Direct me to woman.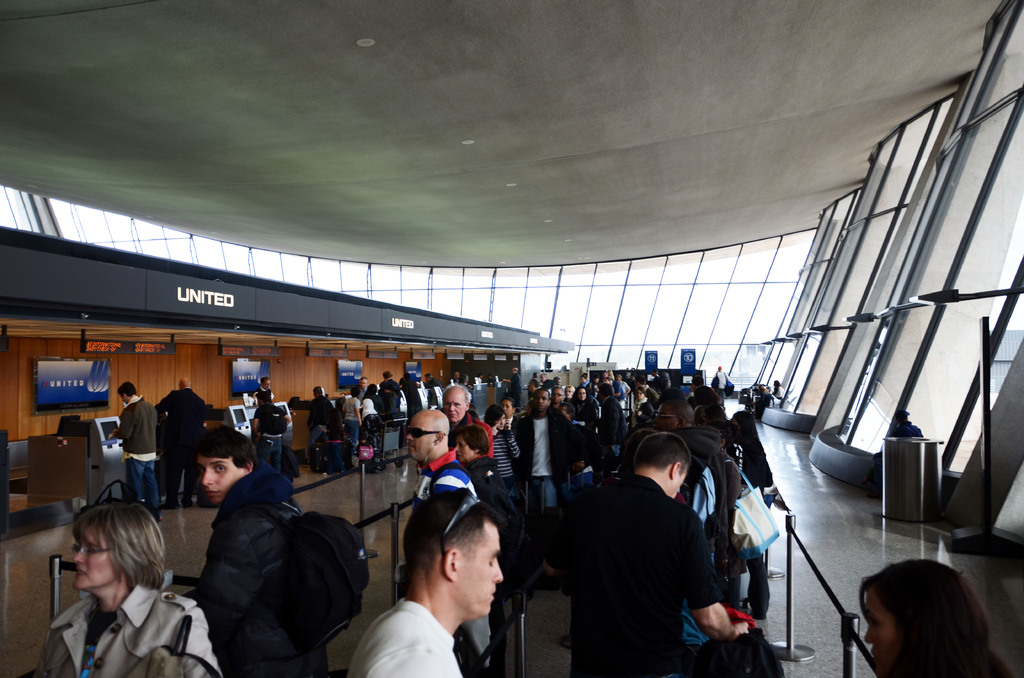
Direction: locate(836, 550, 1000, 677).
